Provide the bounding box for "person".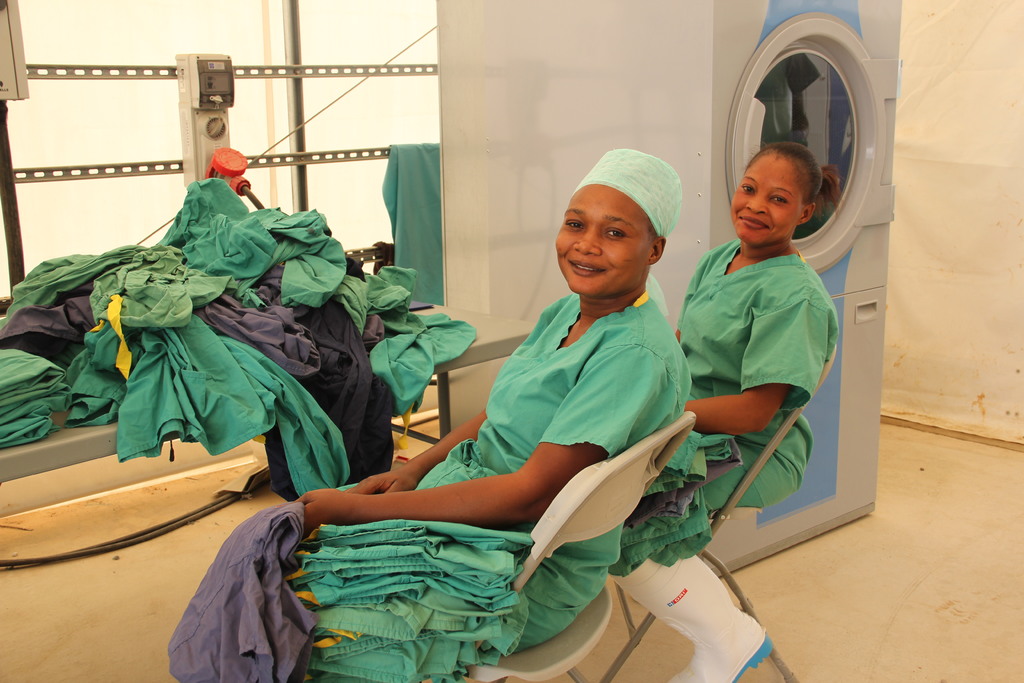
box(558, 142, 860, 681).
